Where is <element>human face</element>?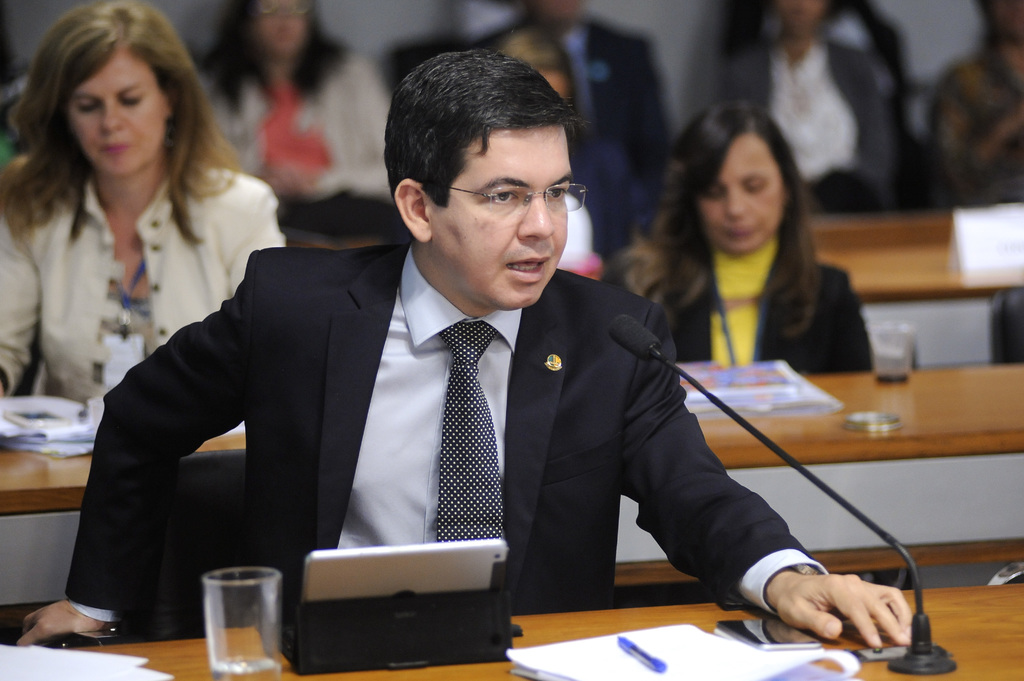
crop(70, 56, 163, 175).
